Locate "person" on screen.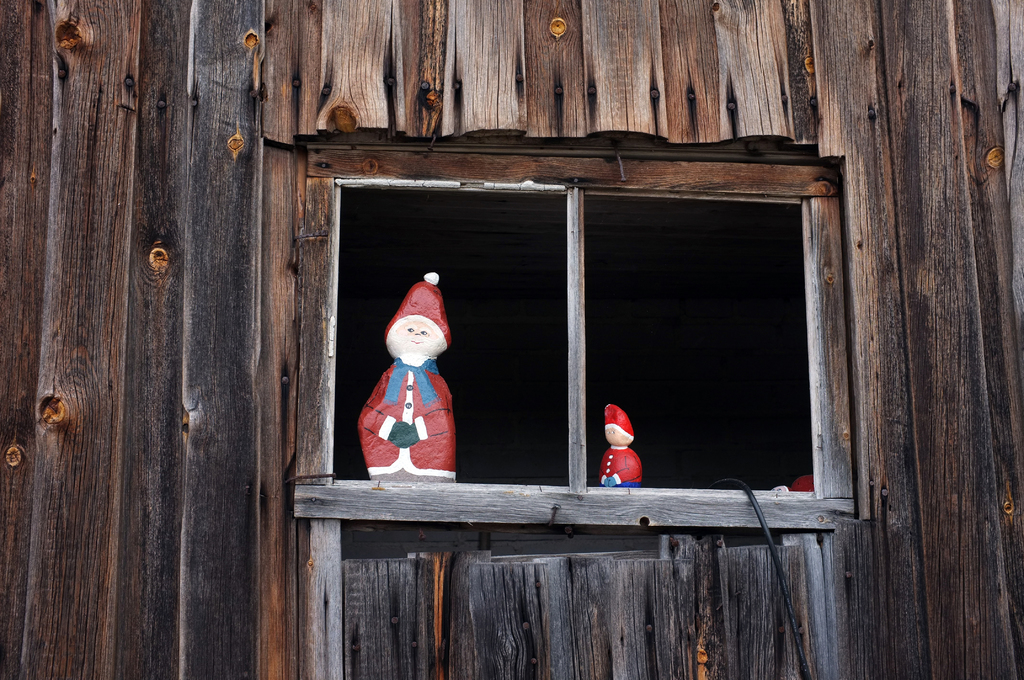
On screen at [354, 272, 462, 496].
